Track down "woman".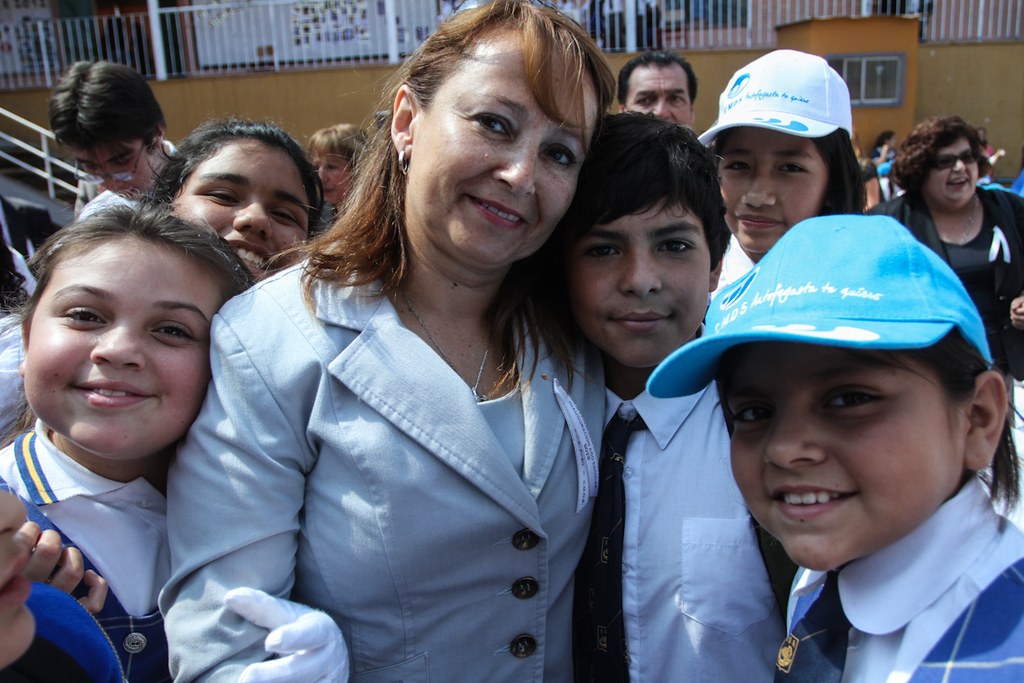
Tracked to <box>162,35,631,678</box>.
